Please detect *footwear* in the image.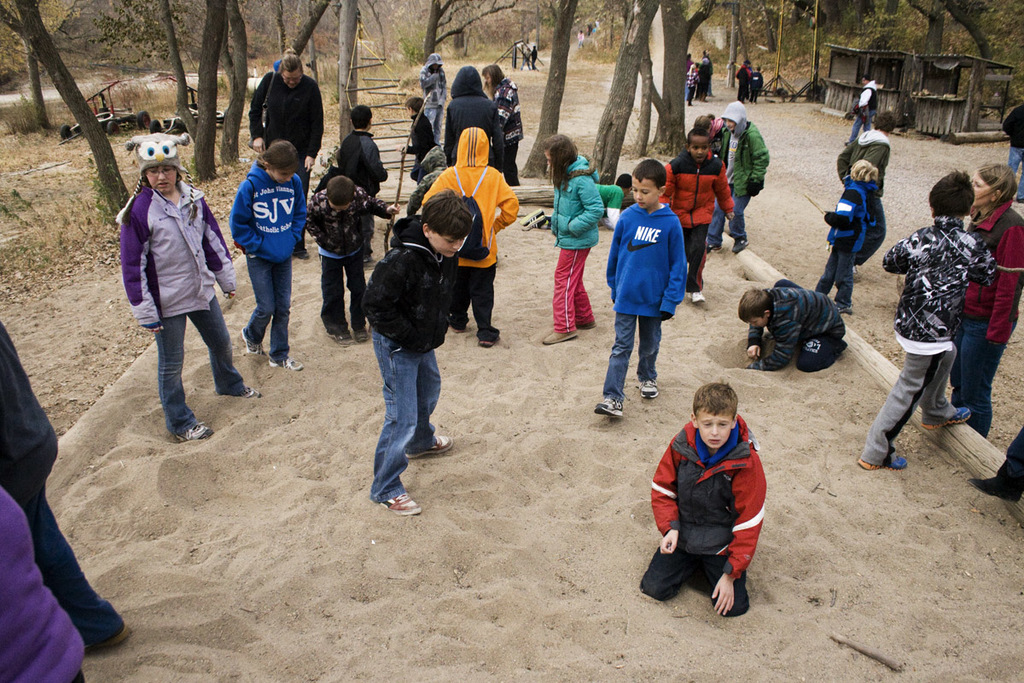
[268,358,304,372].
